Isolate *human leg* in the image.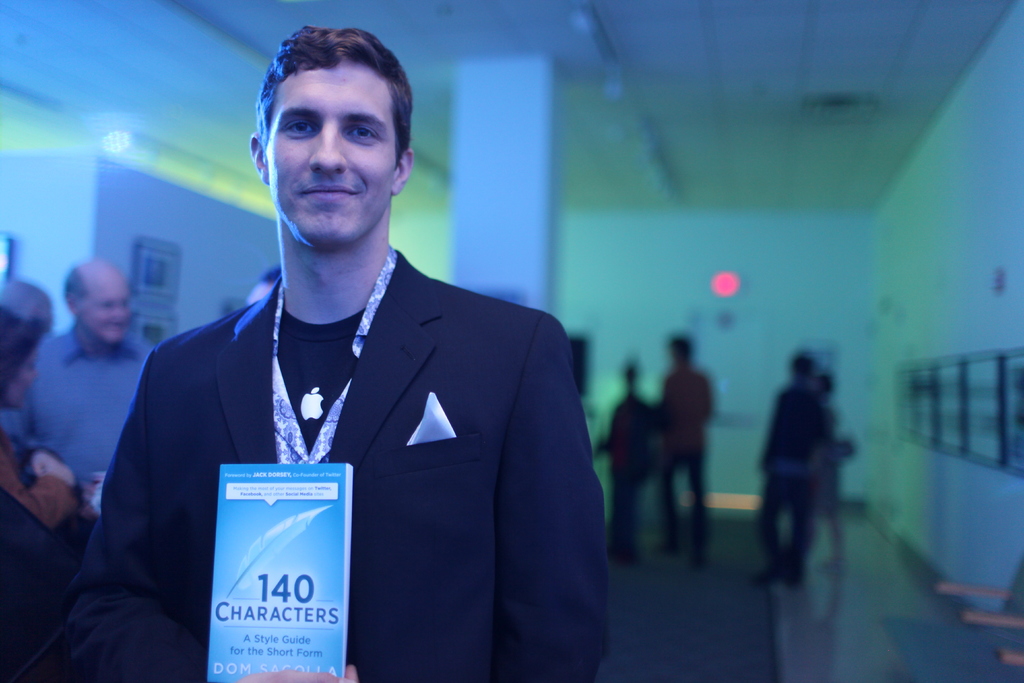
Isolated region: left=687, top=464, right=710, bottom=568.
